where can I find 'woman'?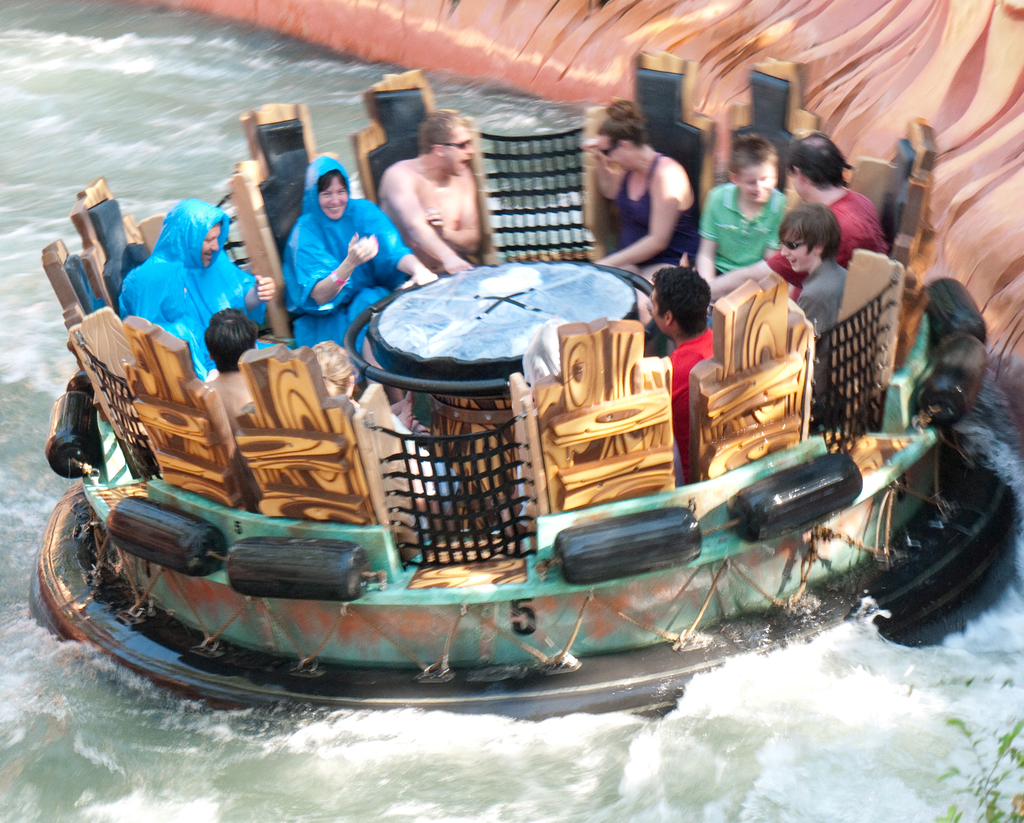
You can find it at [x1=587, y1=95, x2=698, y2=329].
